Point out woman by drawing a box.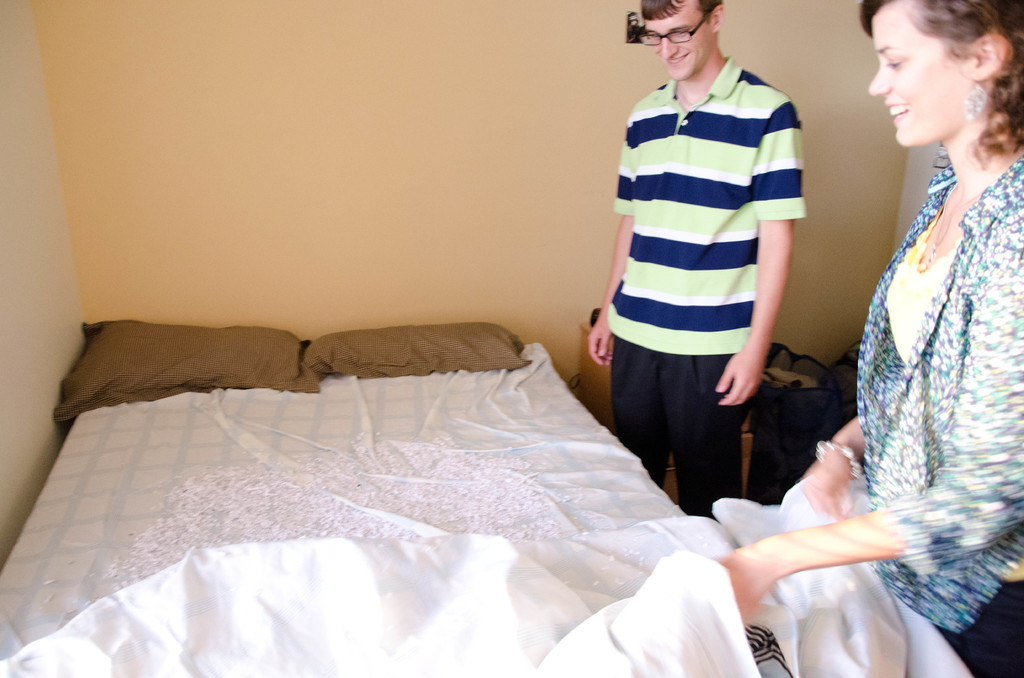
(815, 0, 1023, 661).
